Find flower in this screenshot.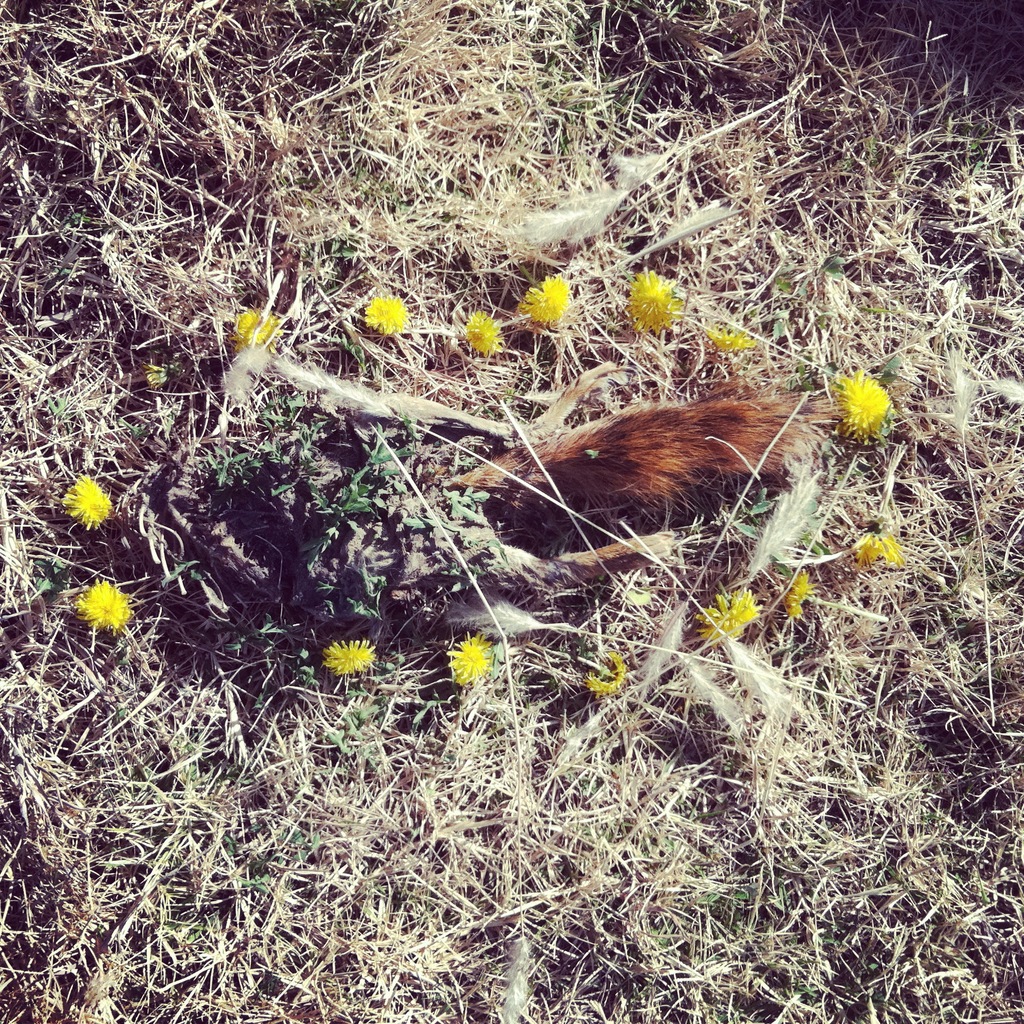
The bounding box for flower is <box>628,273,676,331</box>.
